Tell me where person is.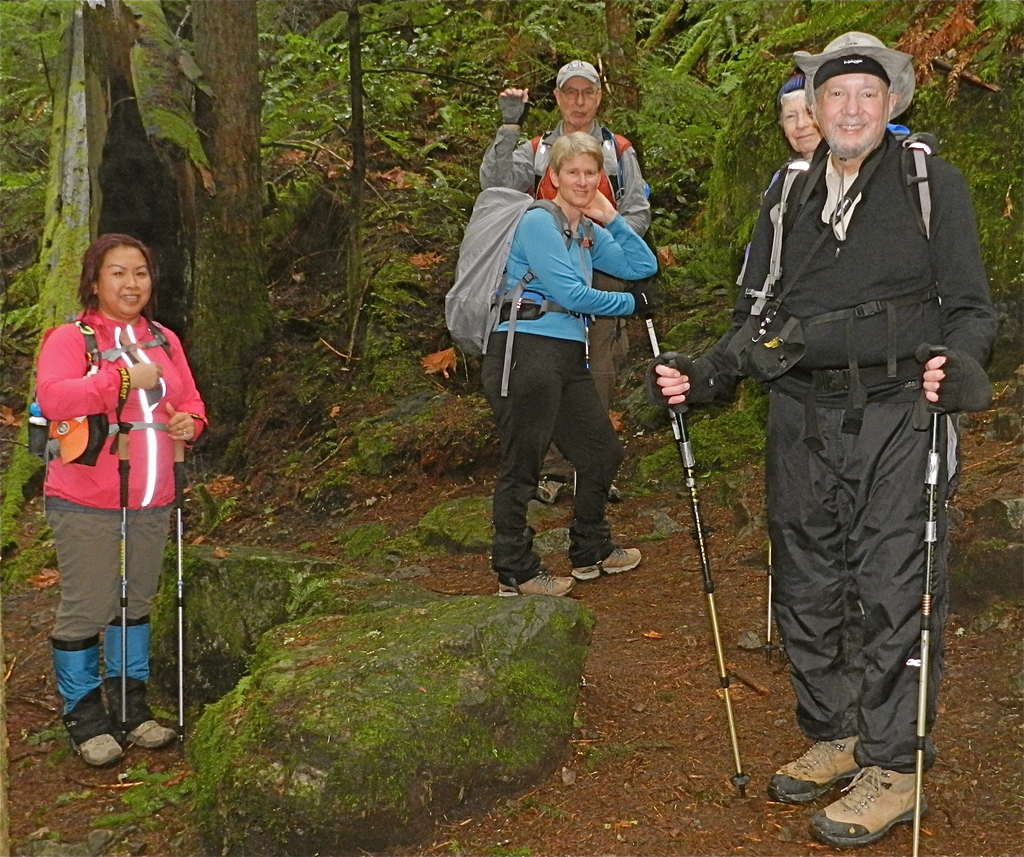
person is at bbox=(729, 74, 941, 306).
